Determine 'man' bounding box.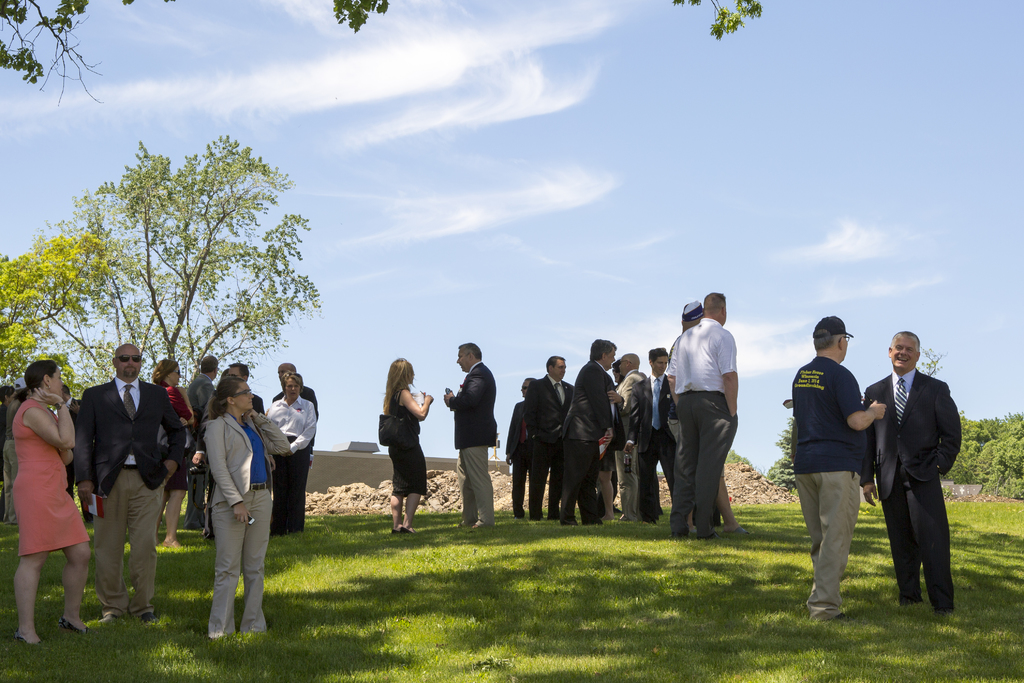
Determined: <bbox>666, 300, 749, 538</bbox>.
